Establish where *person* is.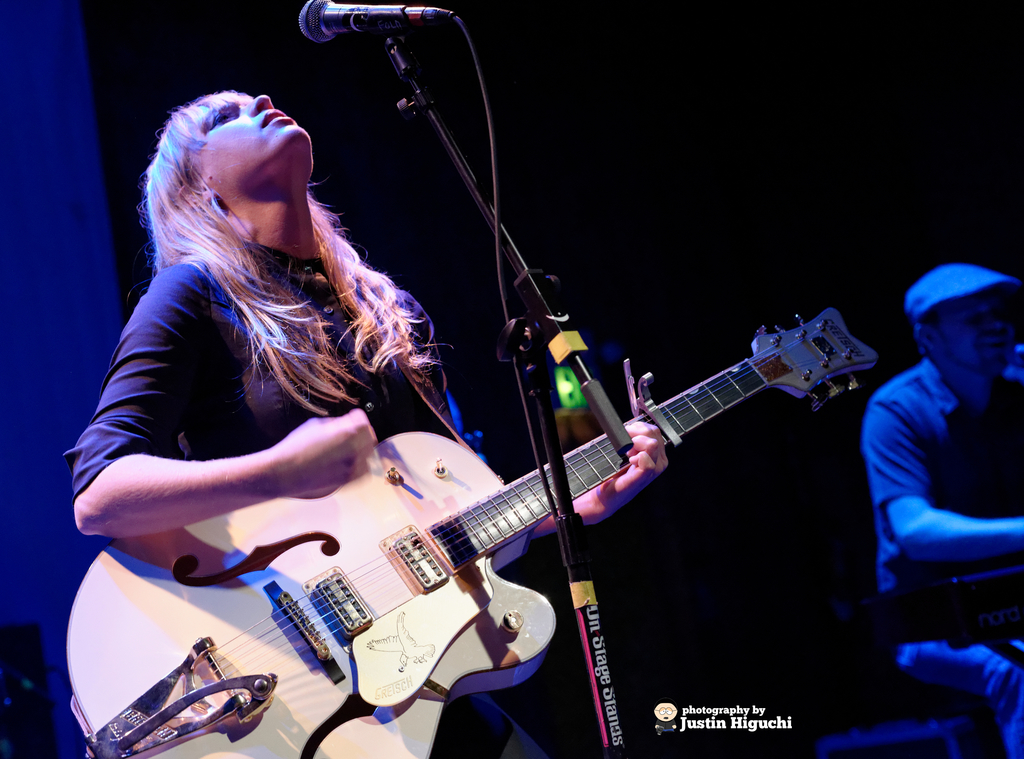
Established at detection(68, 83, 668, 758).
